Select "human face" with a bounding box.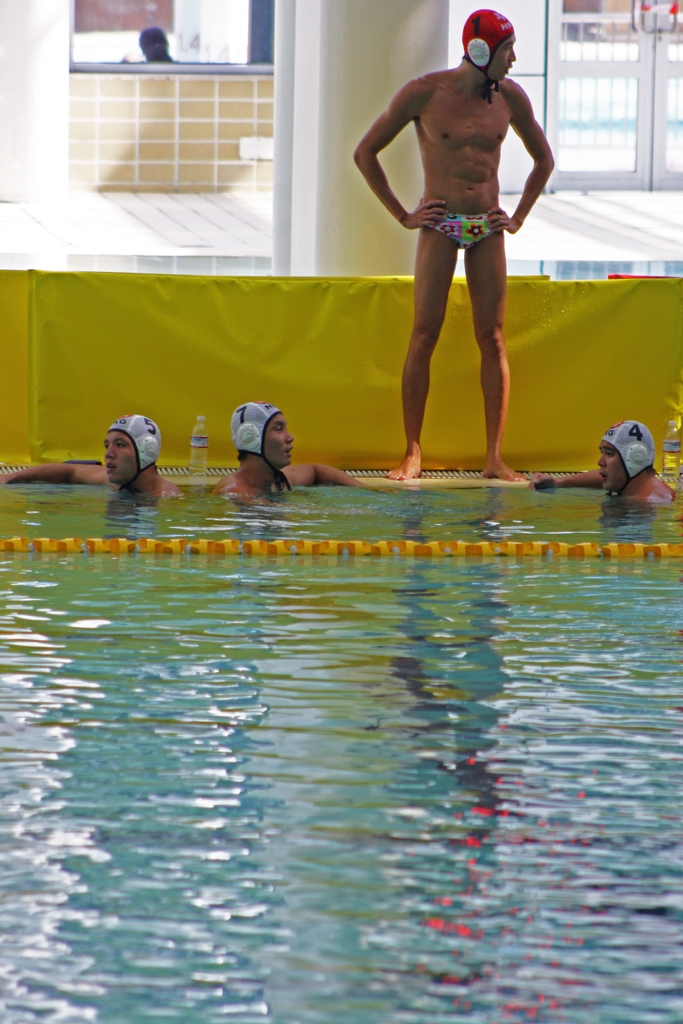
x1=263, y1=410, x2=297, y2=467.
